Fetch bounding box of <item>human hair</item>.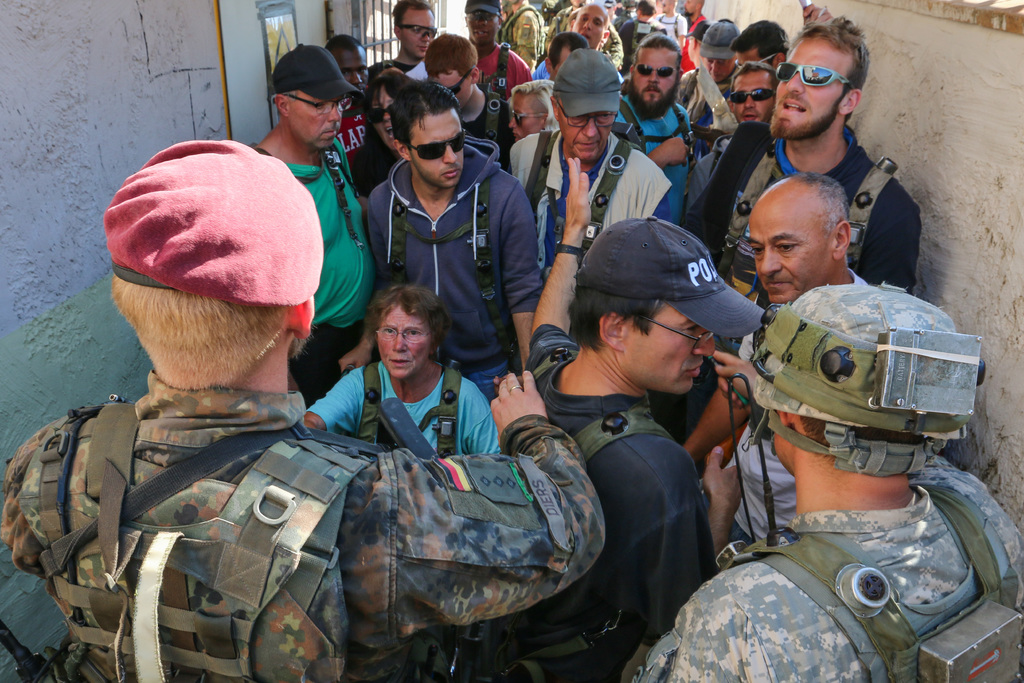
Bbox: (left=110, top=274, right=299, bottom=395).
